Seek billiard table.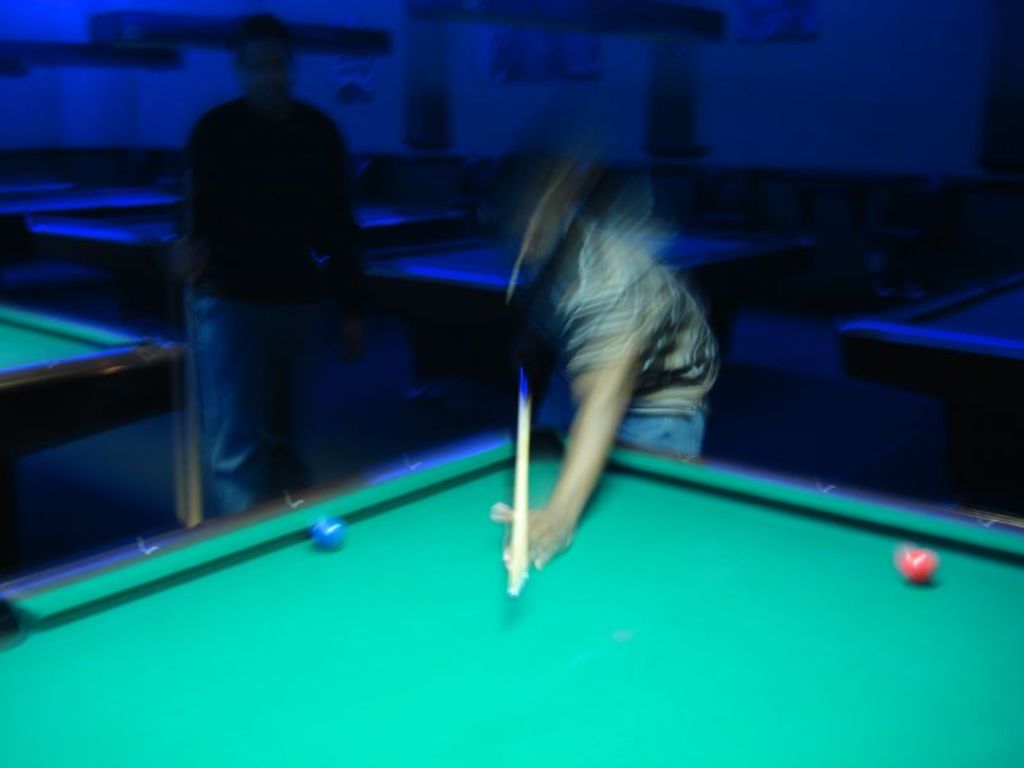
crop(17, 193, 463, 321).
